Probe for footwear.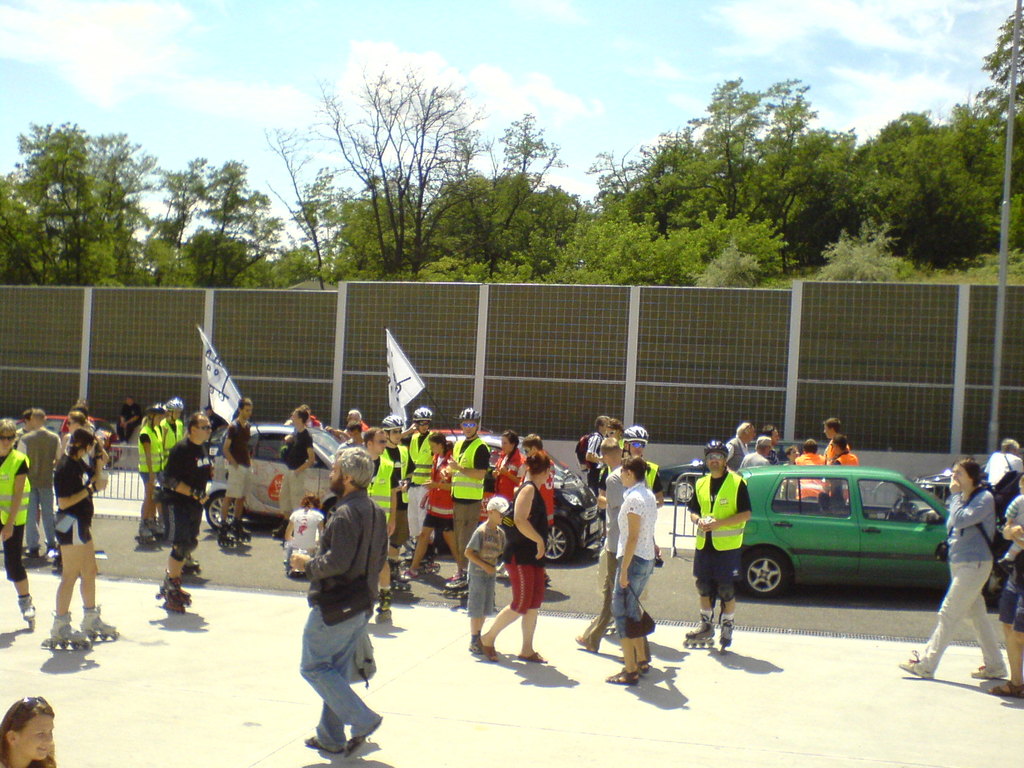
Probe result: l=894, t=654, r=940, b=680.
